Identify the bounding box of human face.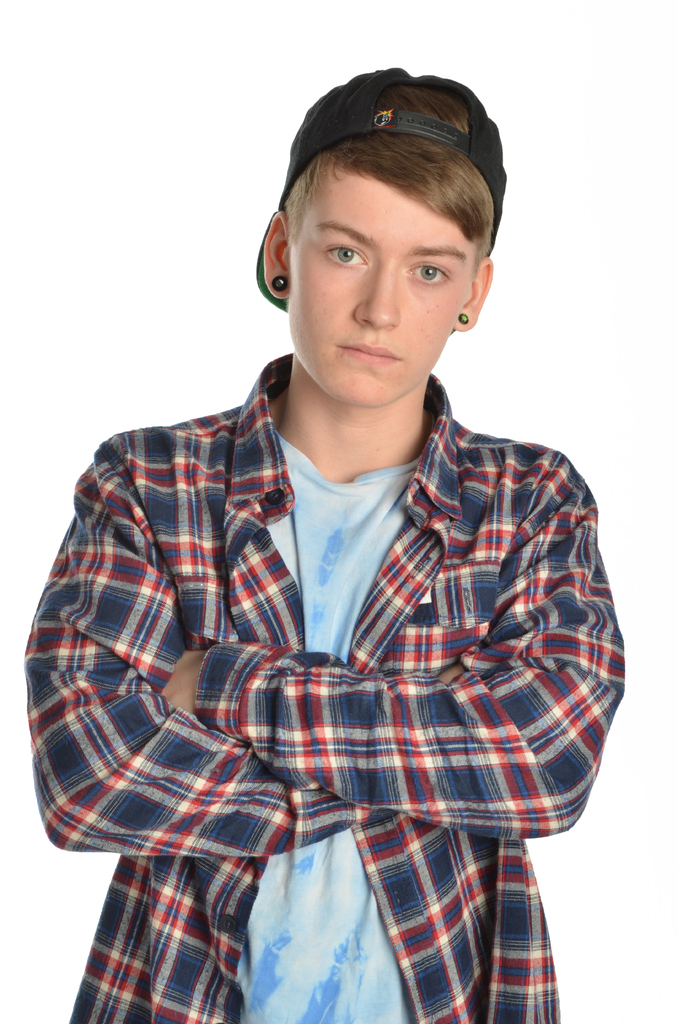
box=[280, 175, 480, 406].
